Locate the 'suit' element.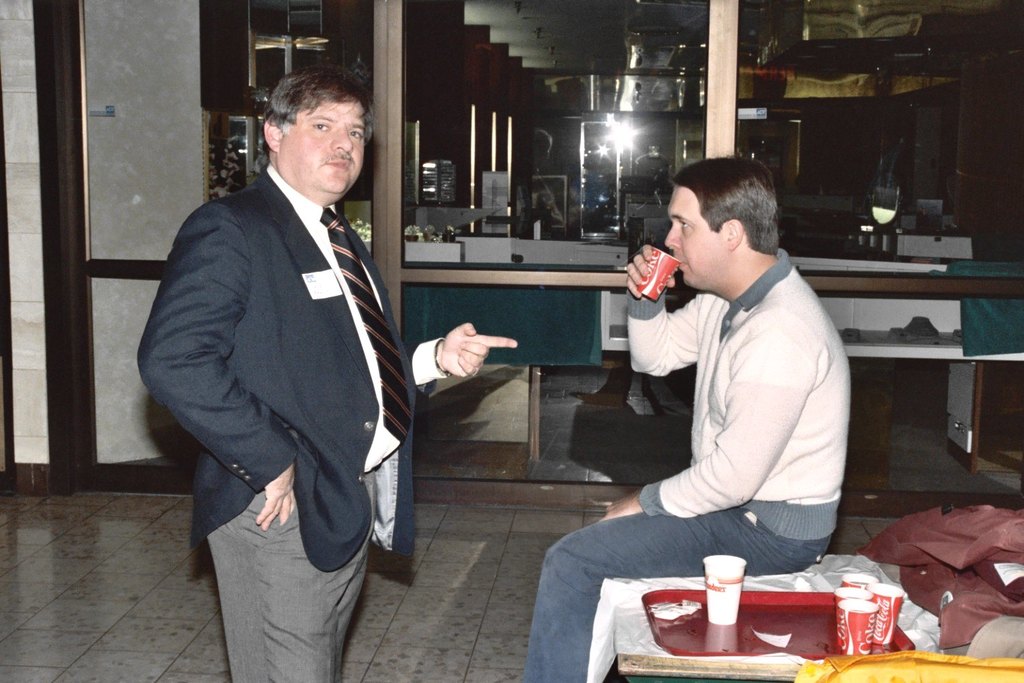
Element bbox: [146,75,427,670].
